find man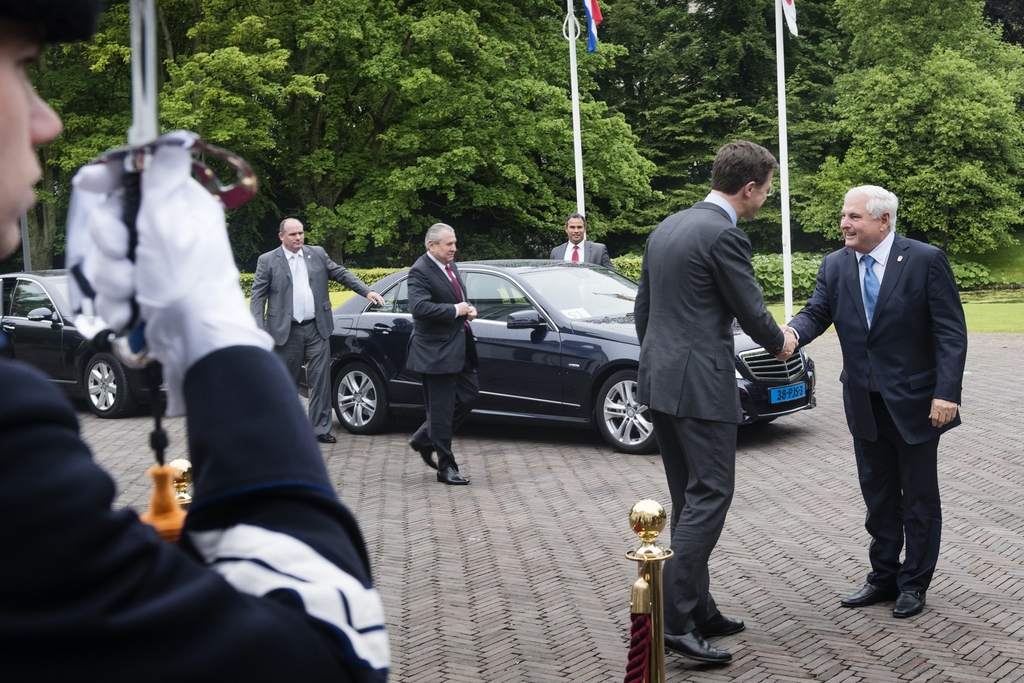
(x1=550, y1=215, x2=617, y2=270)
